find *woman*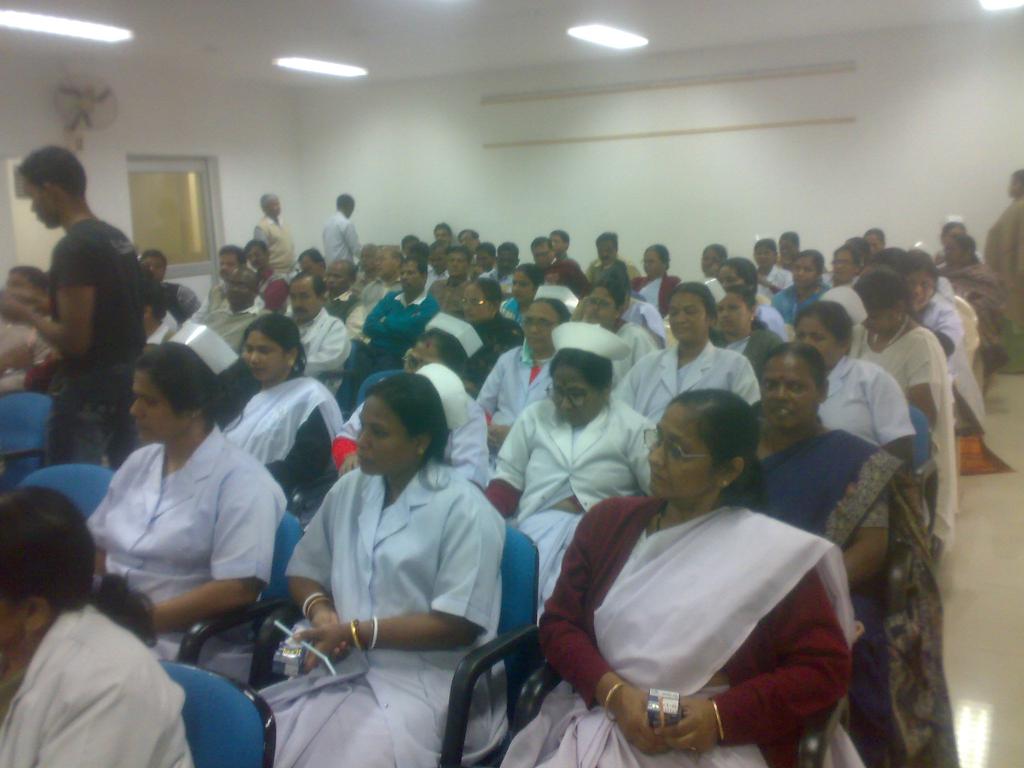
<region>705, 284, 780, 387</region>
